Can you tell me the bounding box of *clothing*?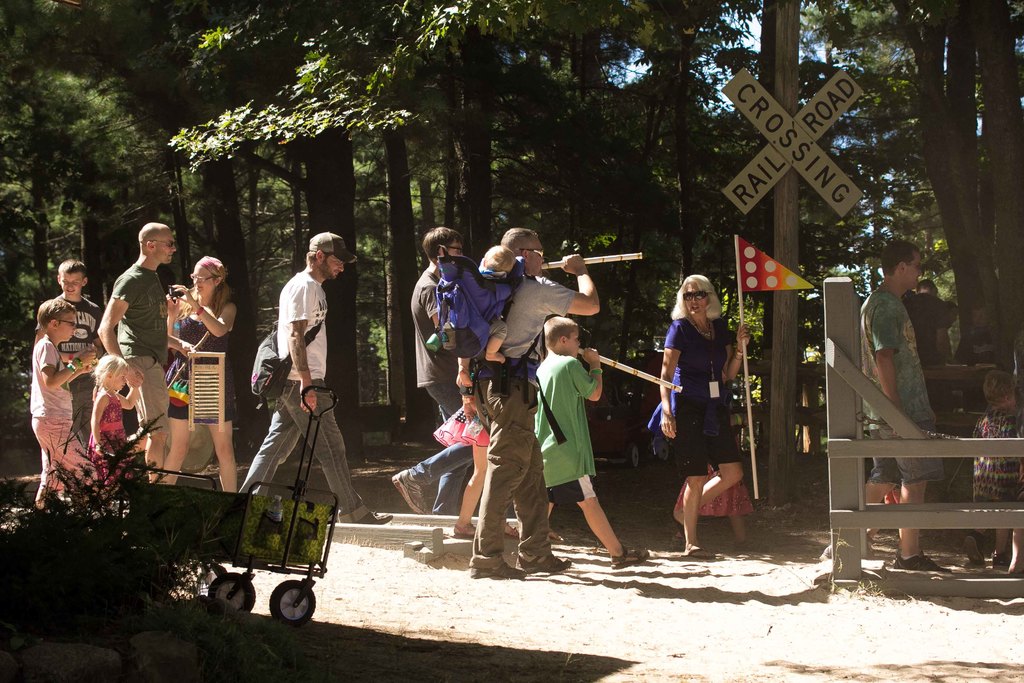
detection(33, 338, 76, 465).
